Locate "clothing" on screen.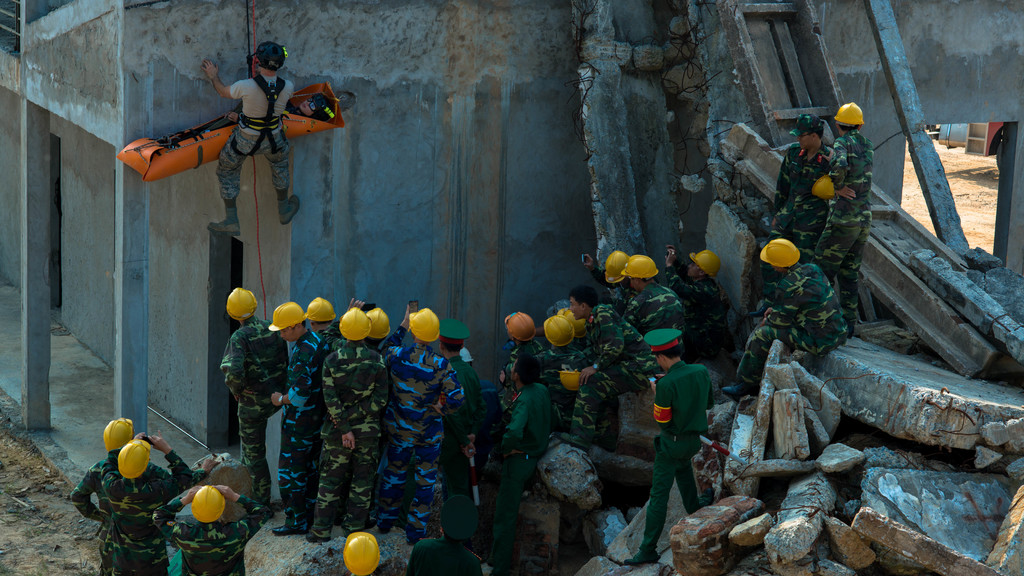
On screen at 815:127:877:319.
